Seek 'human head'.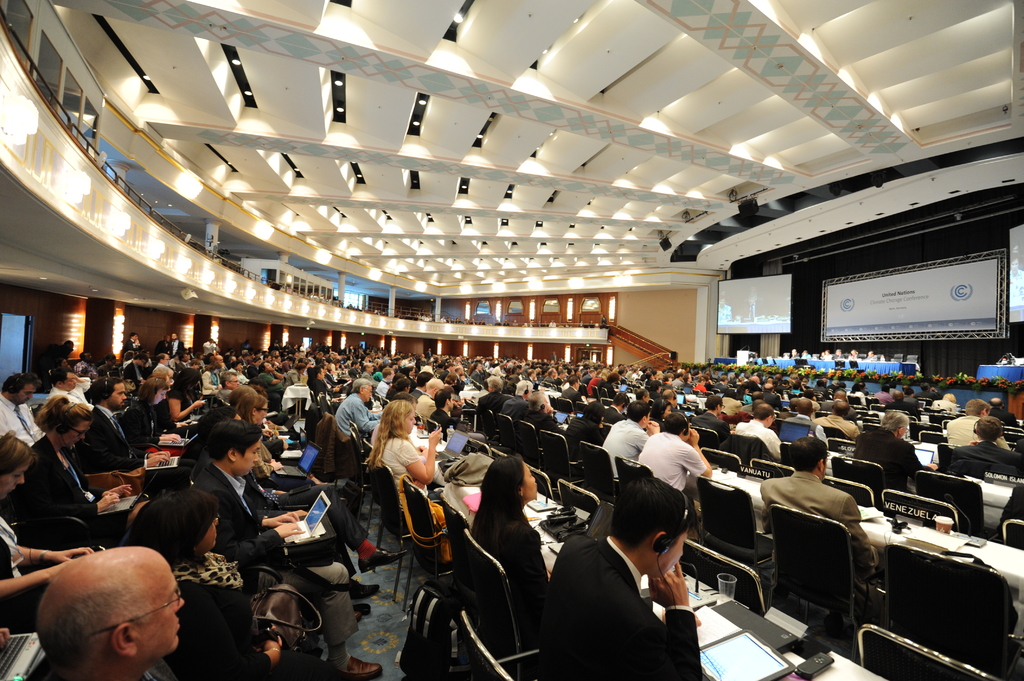
x1=986, y1=396, x2=1004, y2=407.
